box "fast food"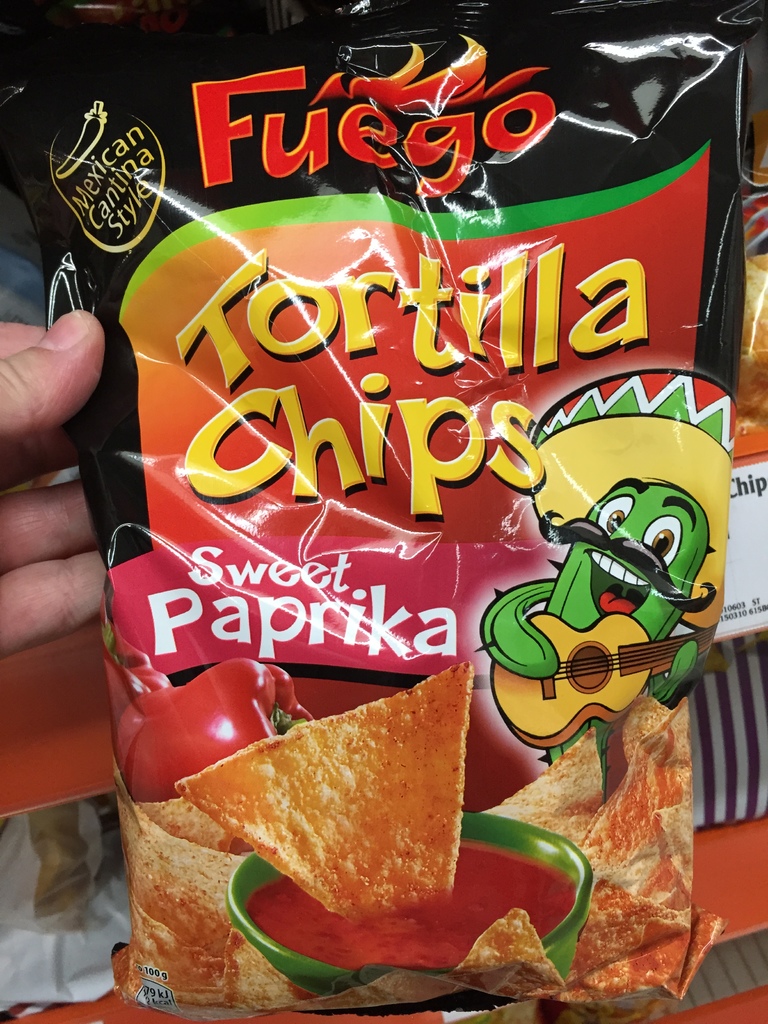
178, 675, 476, 929
